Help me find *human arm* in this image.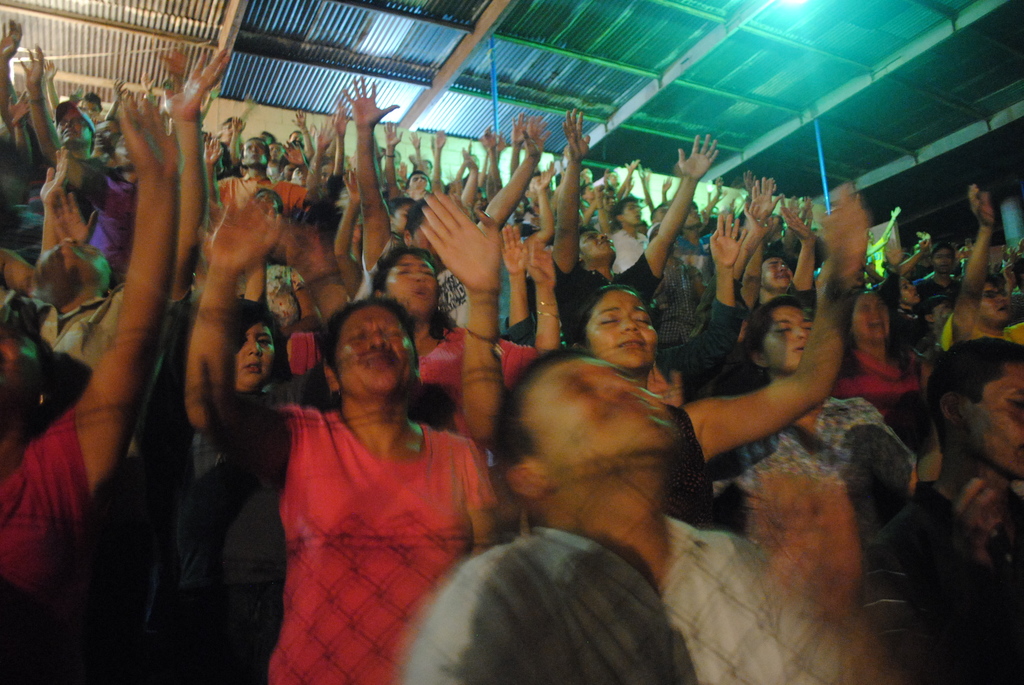
Found it: (x1=307, y1=120, x2=333, y2=191).
